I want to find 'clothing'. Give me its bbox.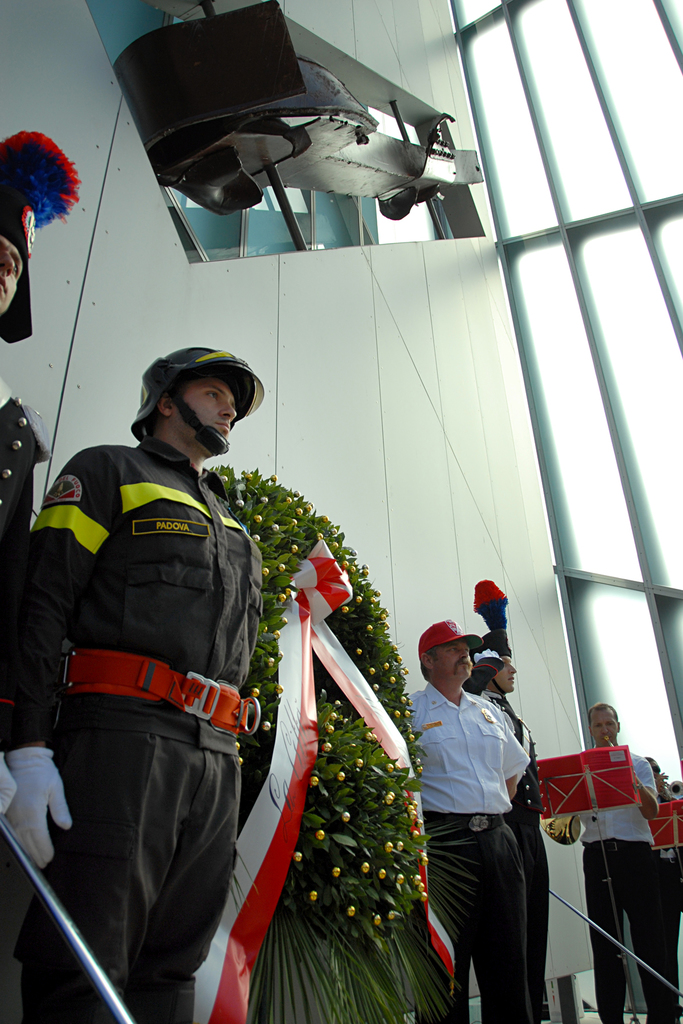
left=459, top=653, right=550, bottom=1023.
